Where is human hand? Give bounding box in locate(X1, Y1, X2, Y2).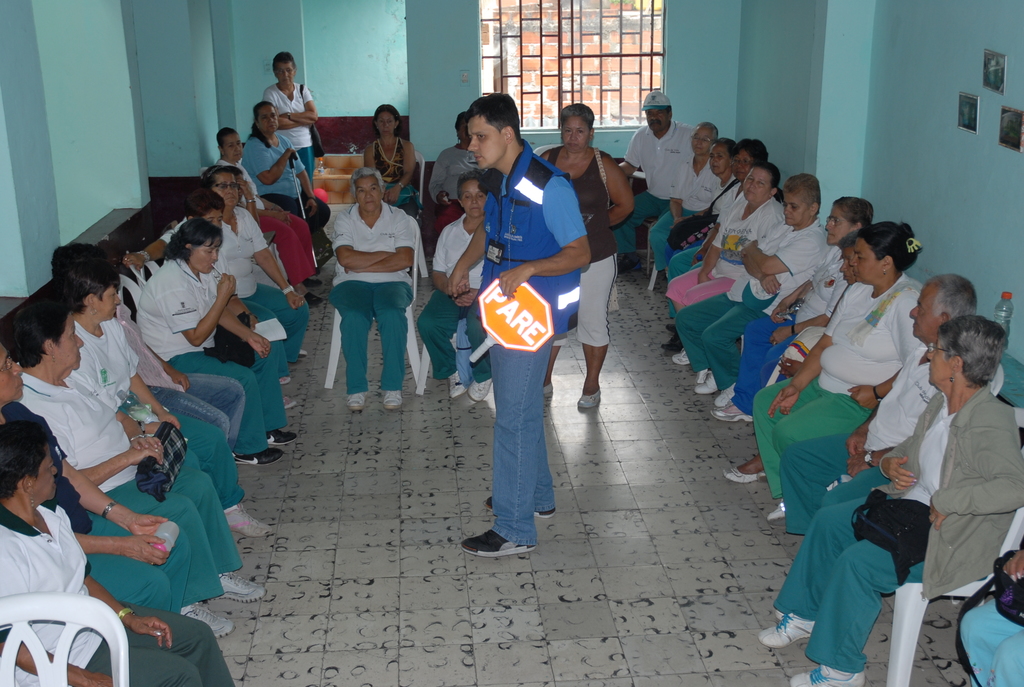
locate(170, 371, 191, 393).
